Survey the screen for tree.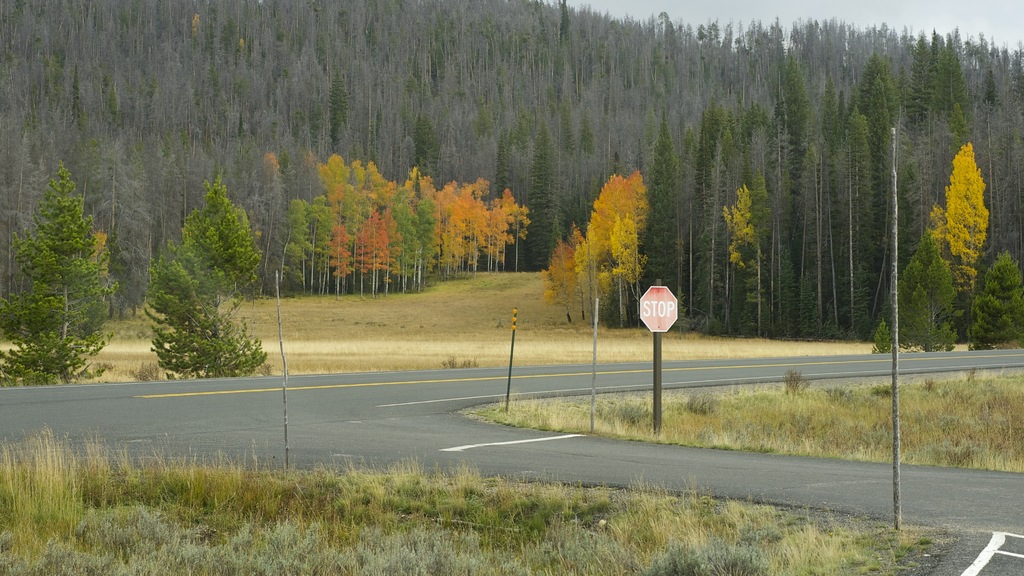
Survey found: x1=187 y1=186 x2=276 y2=296.
